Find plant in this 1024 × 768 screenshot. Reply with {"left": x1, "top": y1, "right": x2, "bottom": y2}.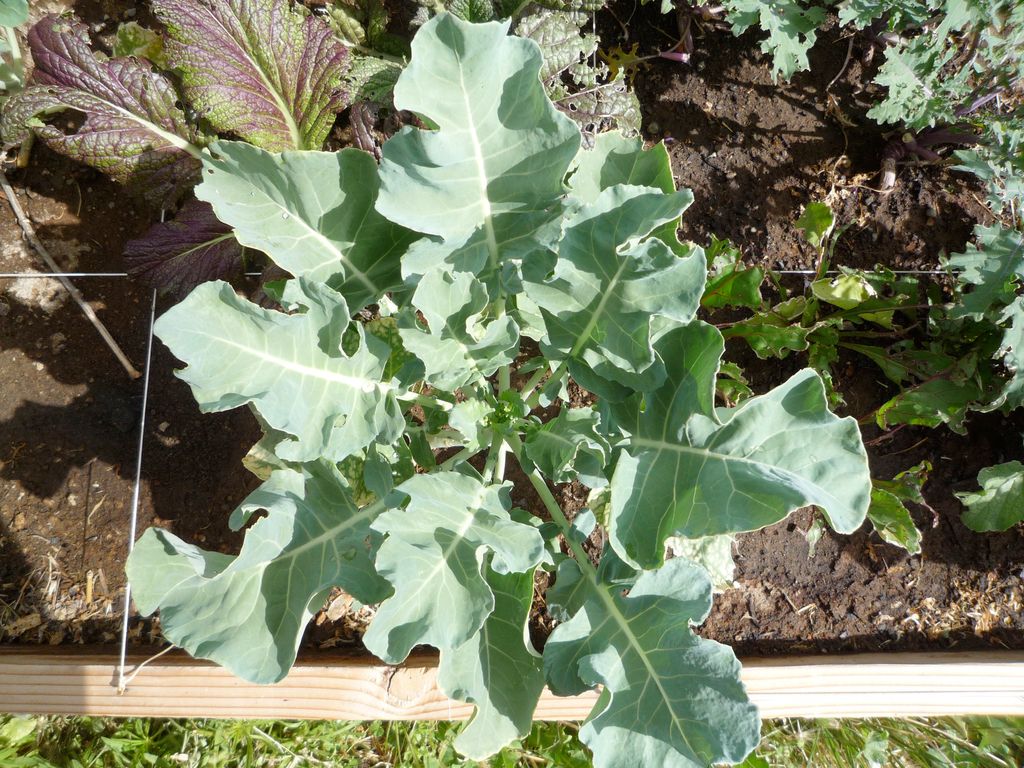
{"left": 712, "top": 200, "right": 1023, "bottom": 553}.
